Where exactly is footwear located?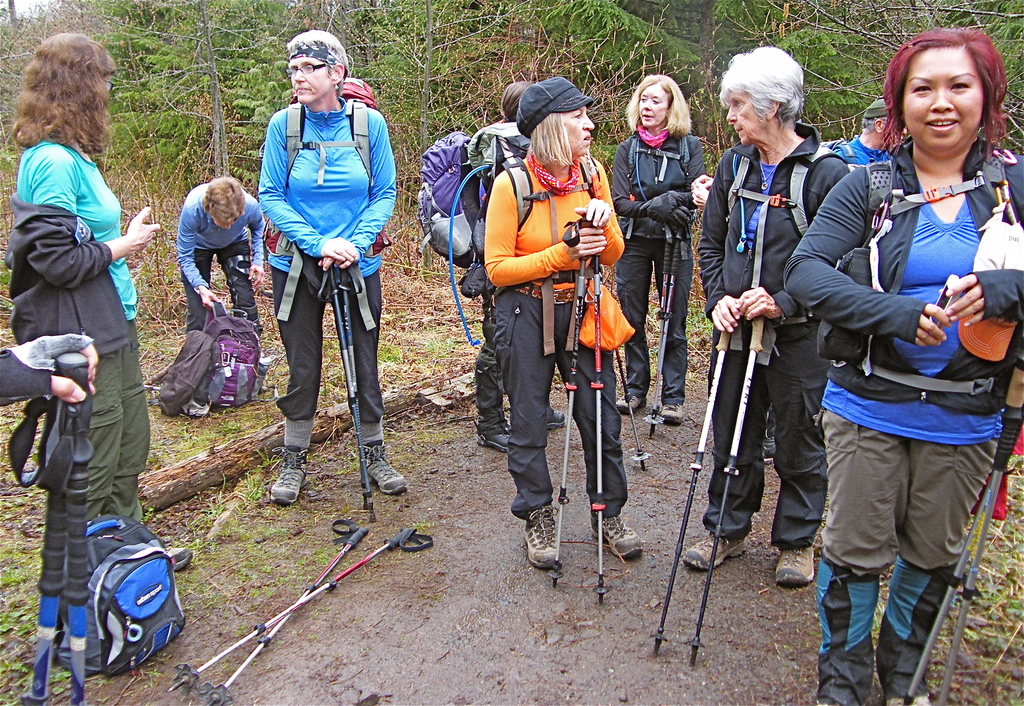
Its bounding box is 658/399/685/427.
